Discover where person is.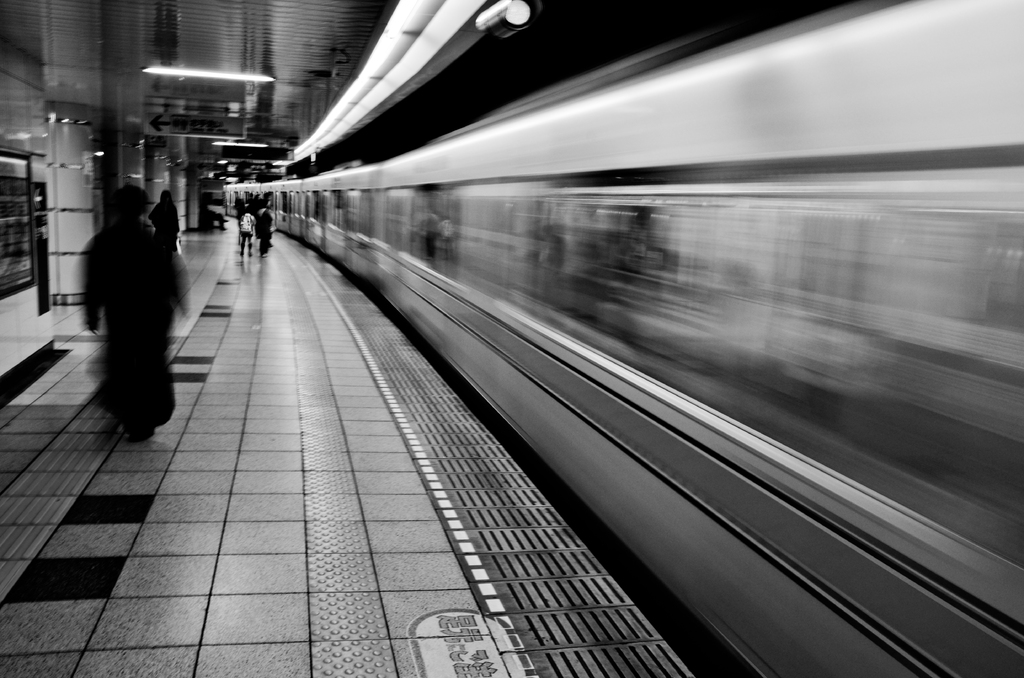
Discovered at box(234, 198, 270, 260).
